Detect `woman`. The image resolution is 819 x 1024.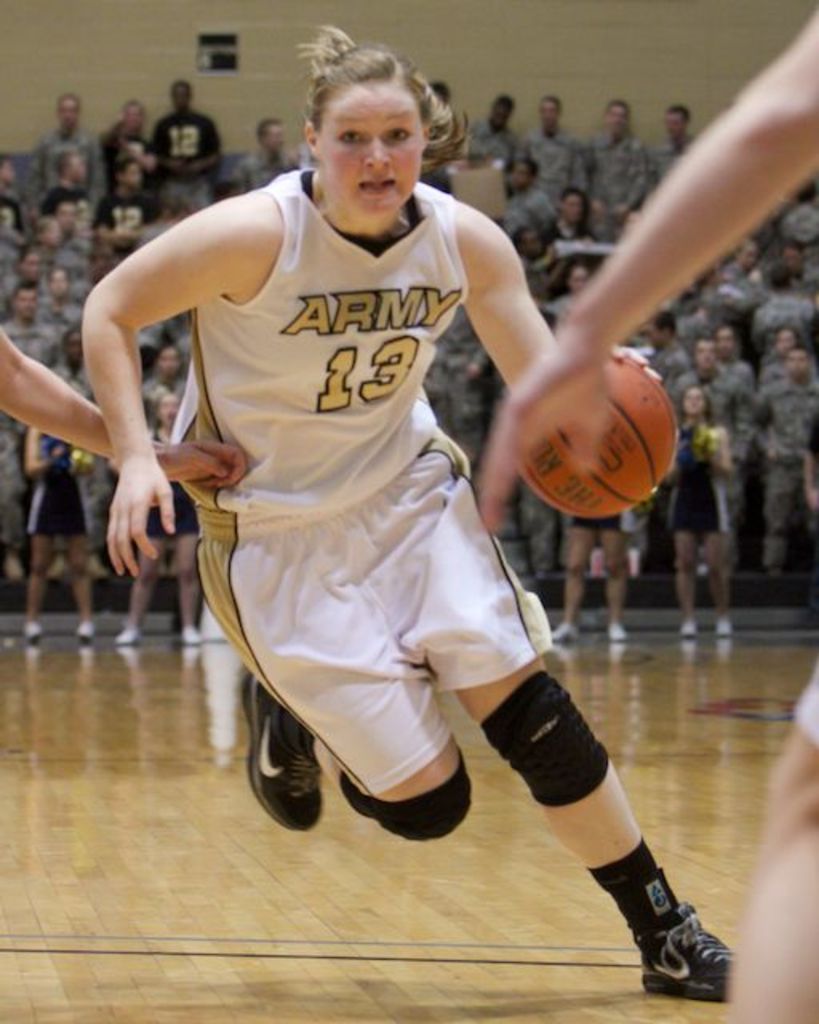
(left=456, top=10, right=817, bottom=1021).
